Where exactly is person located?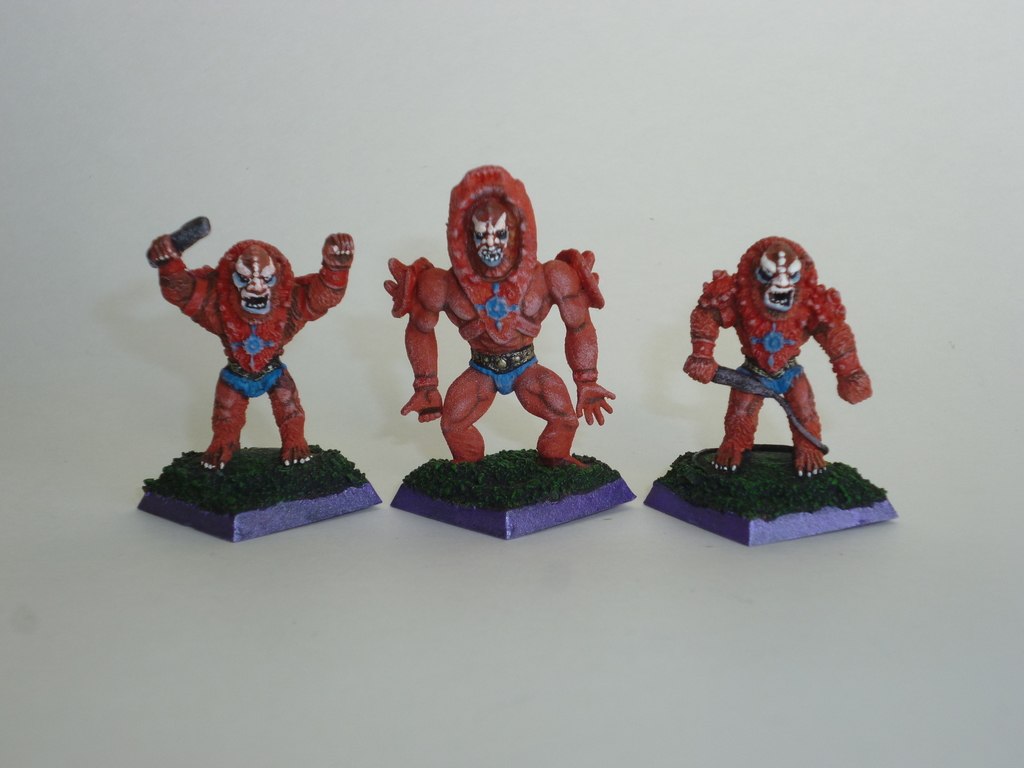
Its bounding box is (141,231,355,468).
